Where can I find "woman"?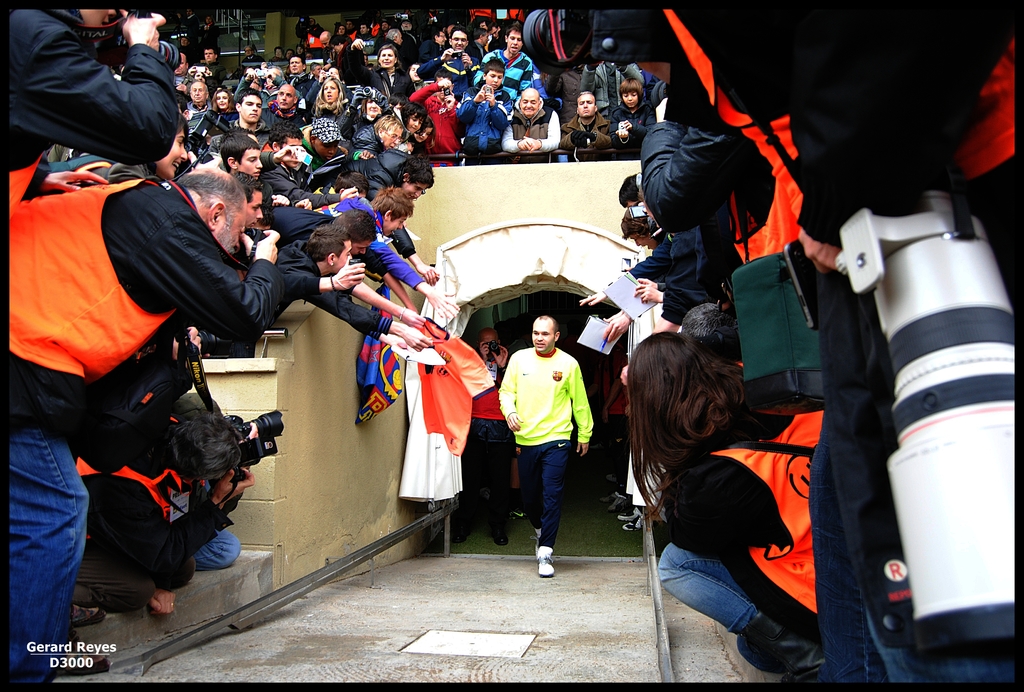
You can find it at (left=632, top=328, right=839, bottom=678).
